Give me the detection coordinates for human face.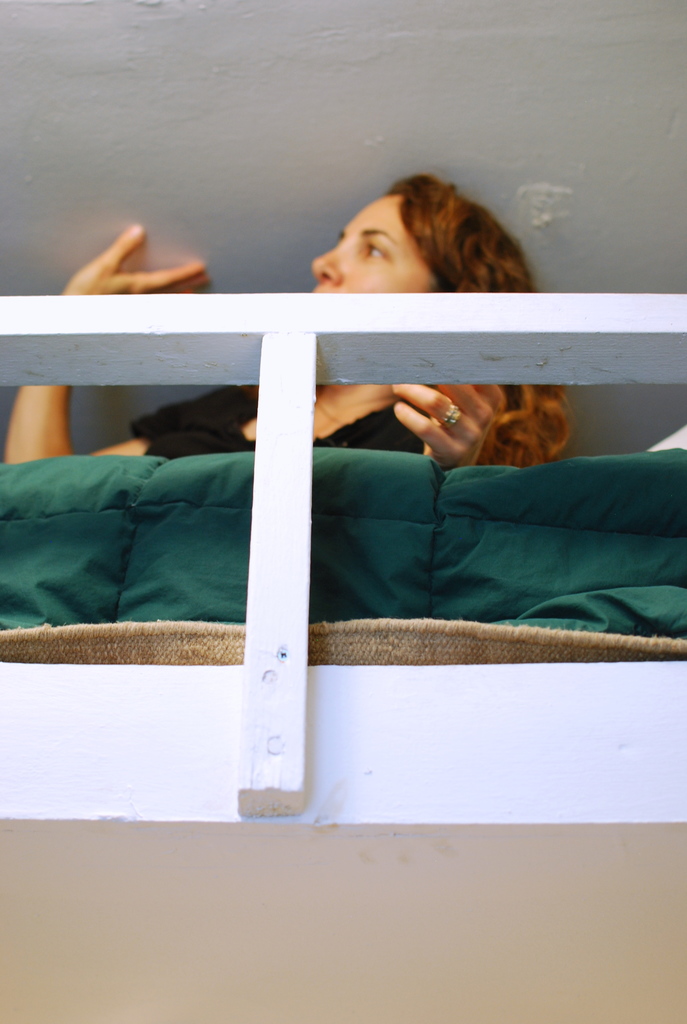
region(311, 199, 442, 292).
